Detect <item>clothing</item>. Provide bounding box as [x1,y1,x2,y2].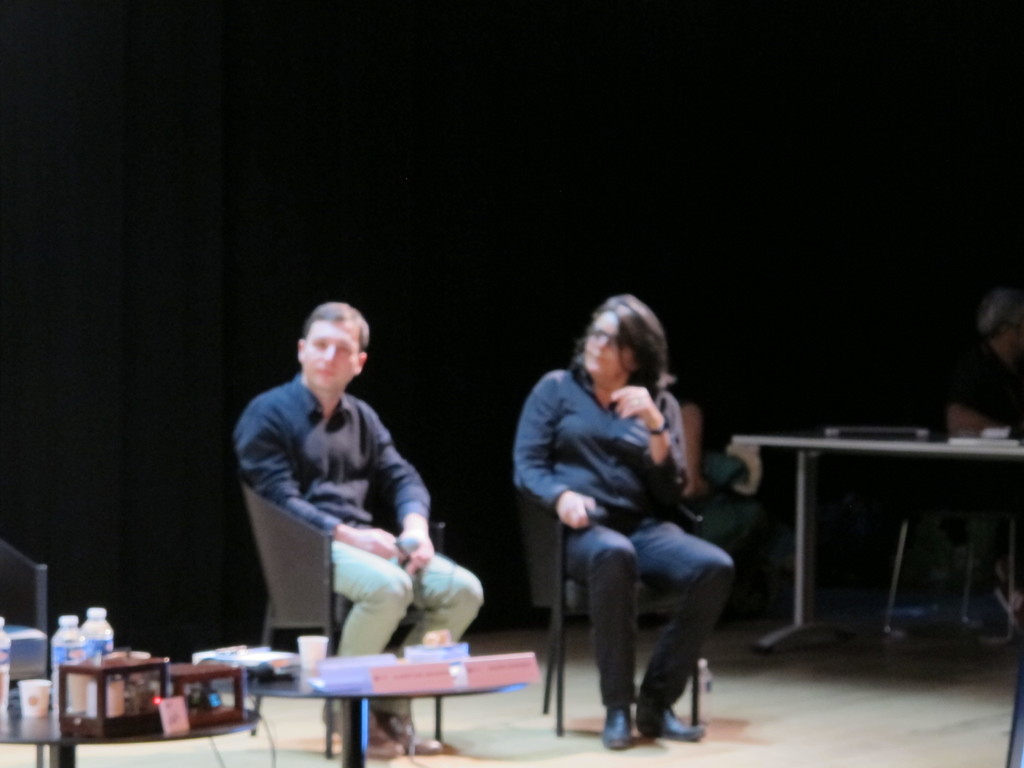
[510,360,733,701].
